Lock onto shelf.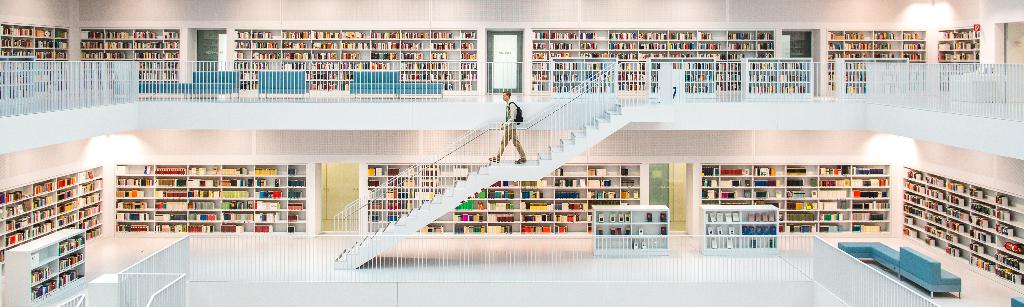
Locked: [x1=288, y1=165, x2=308, y2=178].
